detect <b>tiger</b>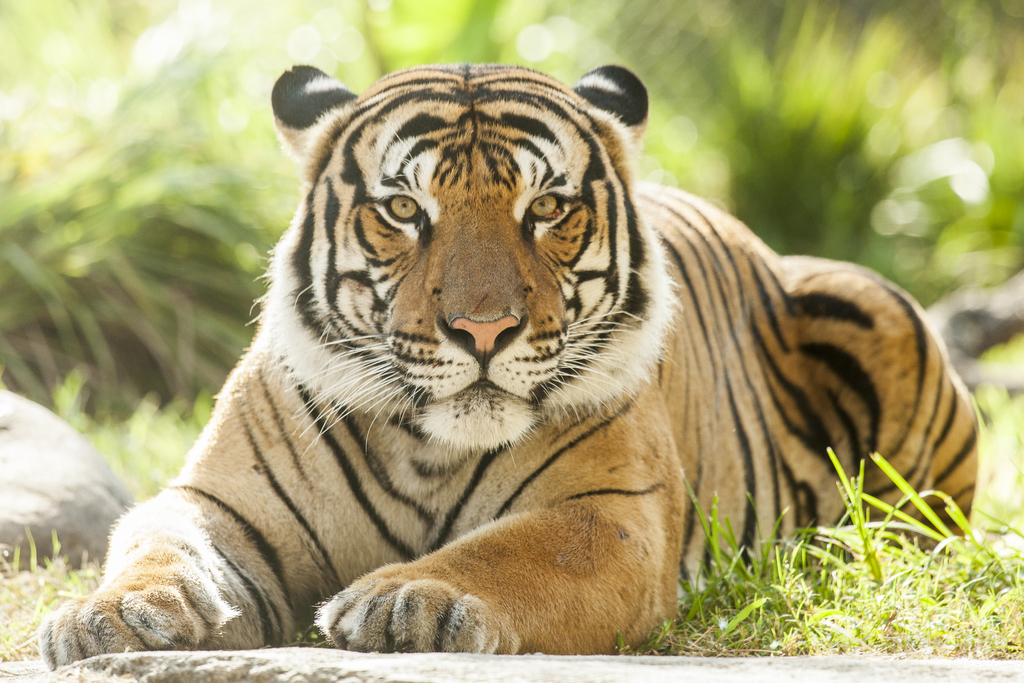
locate(36, 63, 979, 671)
